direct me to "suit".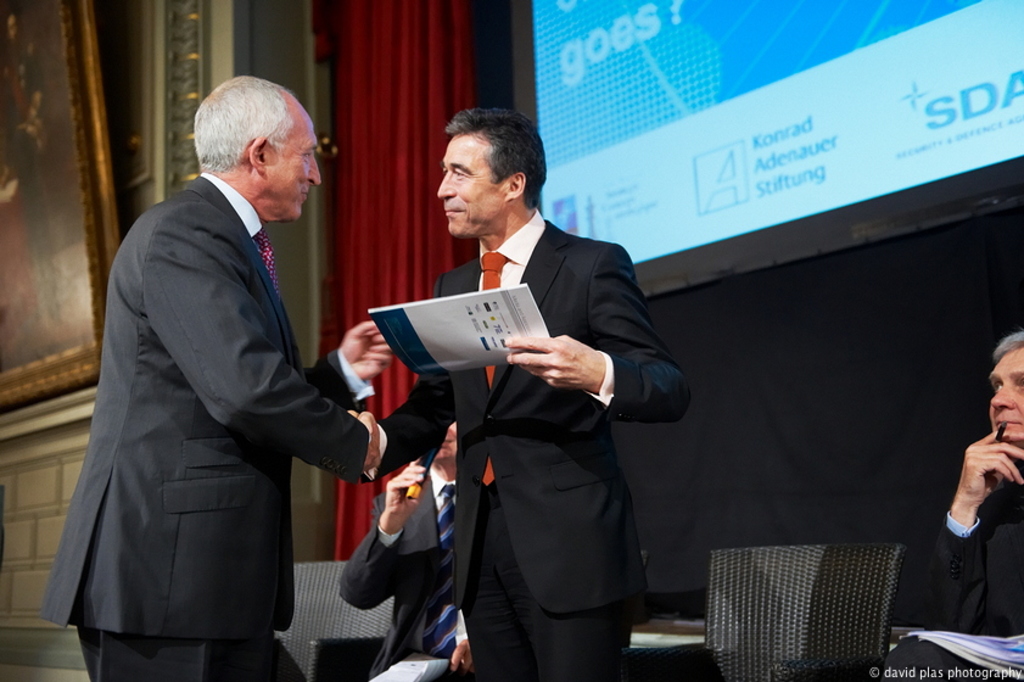
Direction: {"x1": 914, "y1": 454, "x2": 1023, "y2": 637}.
